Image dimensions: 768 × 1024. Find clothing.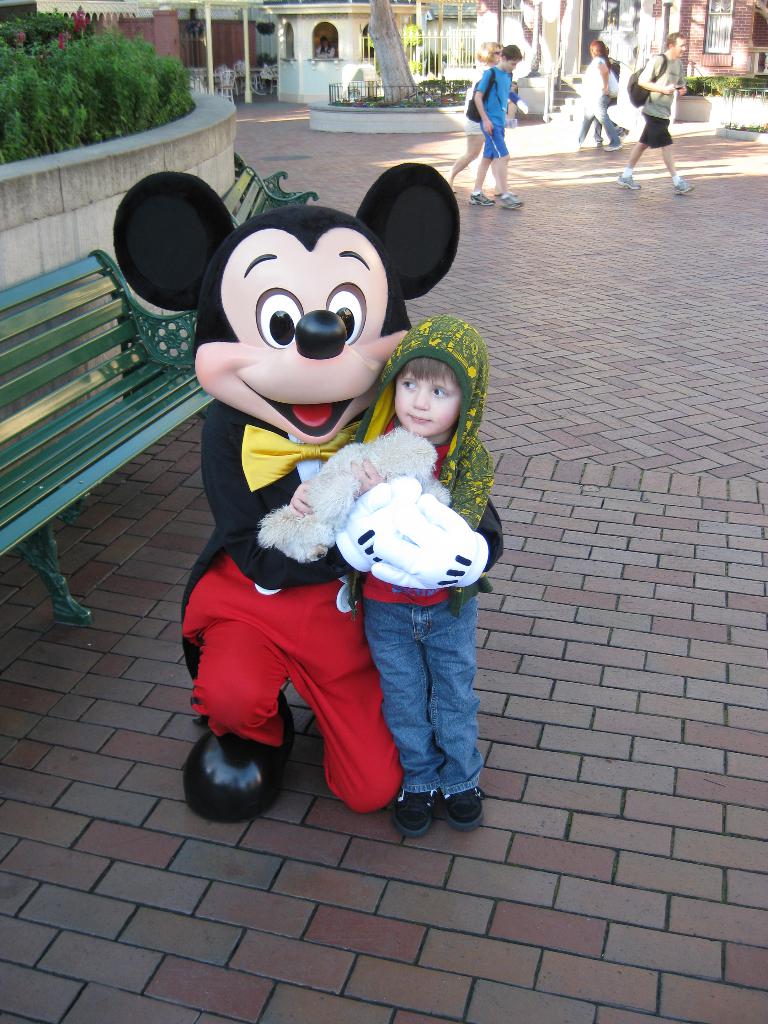
crop(480, 69, 511, 127).
